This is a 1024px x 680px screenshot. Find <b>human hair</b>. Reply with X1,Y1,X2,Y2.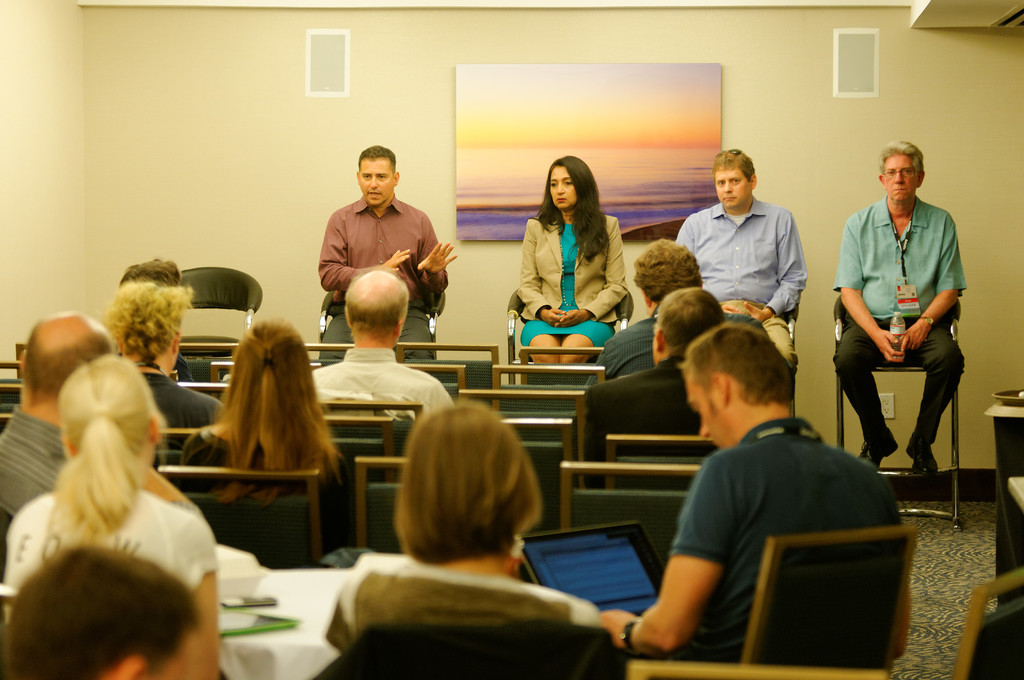
343,269,410,335.
